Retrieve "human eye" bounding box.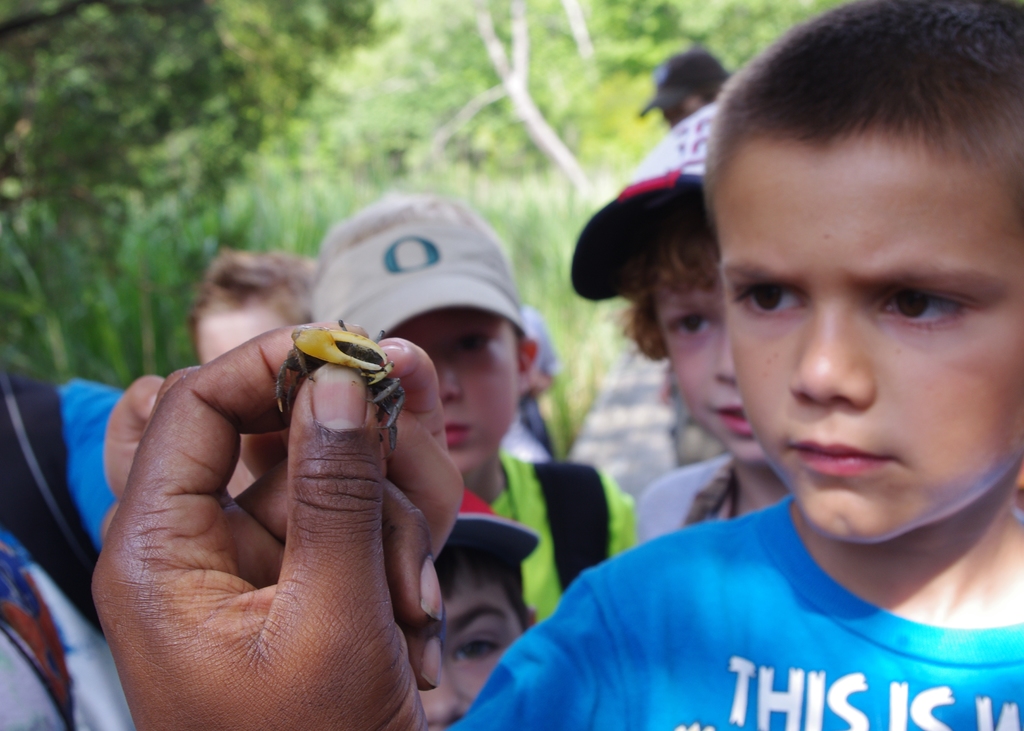
Bounding box: [868,286,971,335].
